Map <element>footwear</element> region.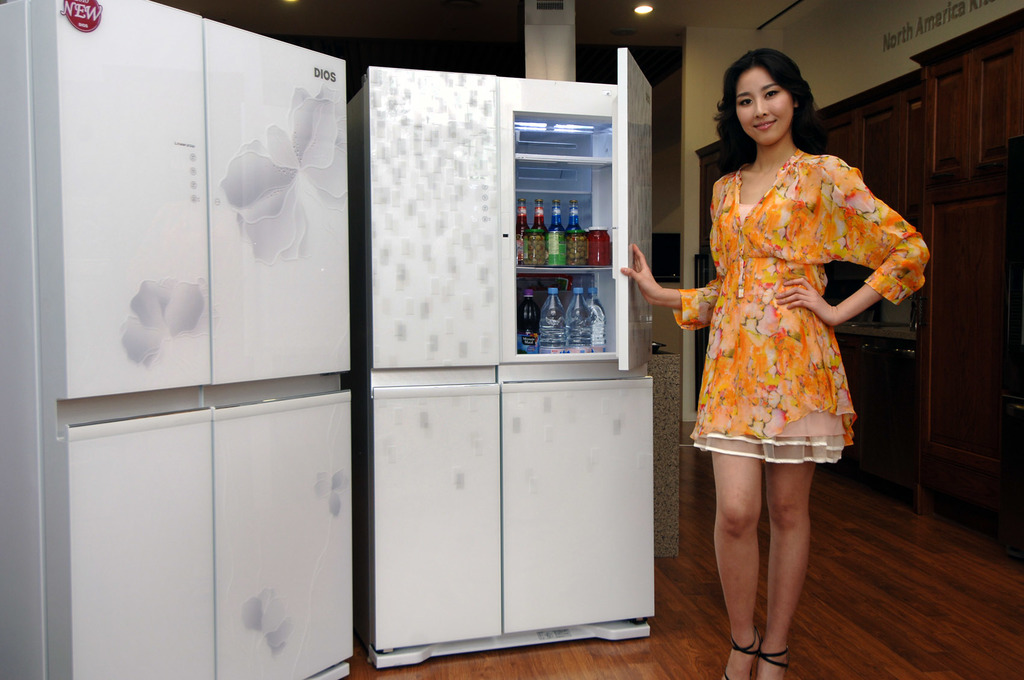
Mapped to 762/635/792/679.
